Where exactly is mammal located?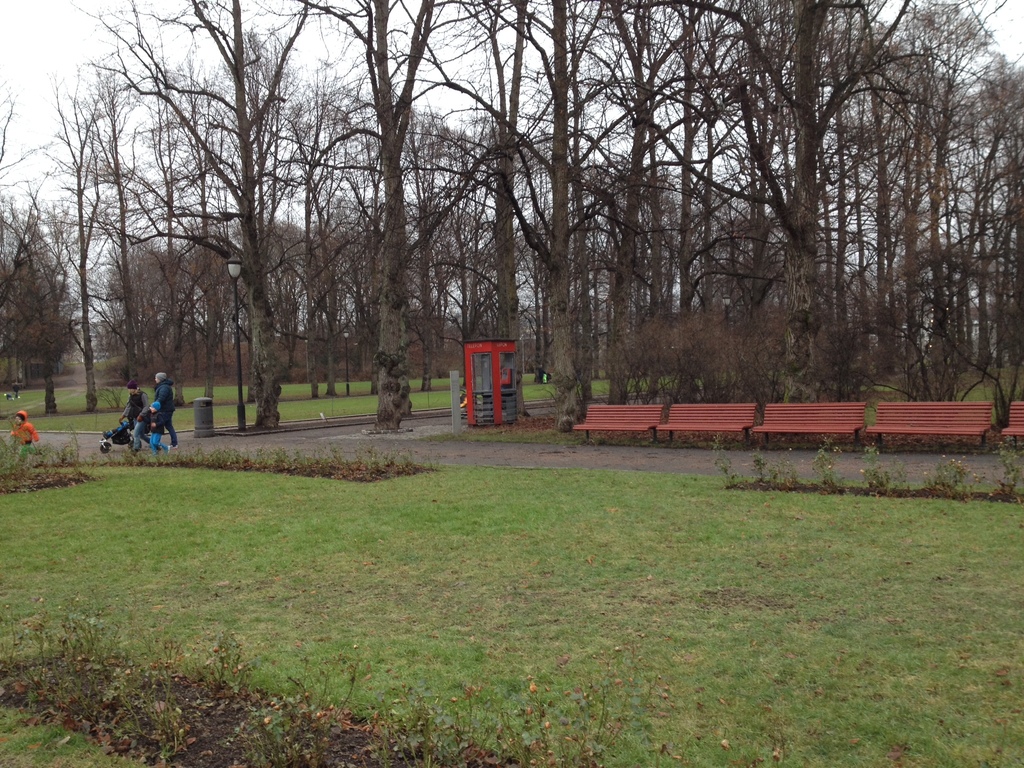
Its bounding box is (116,412,136,445).
